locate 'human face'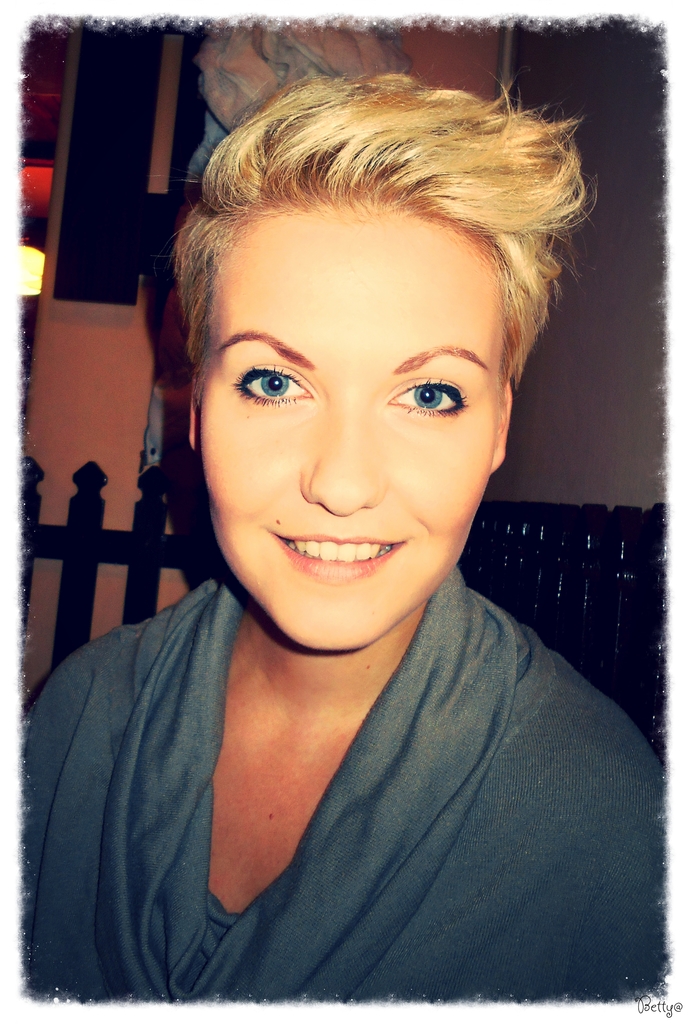
box(188, 191, 498, 659)
